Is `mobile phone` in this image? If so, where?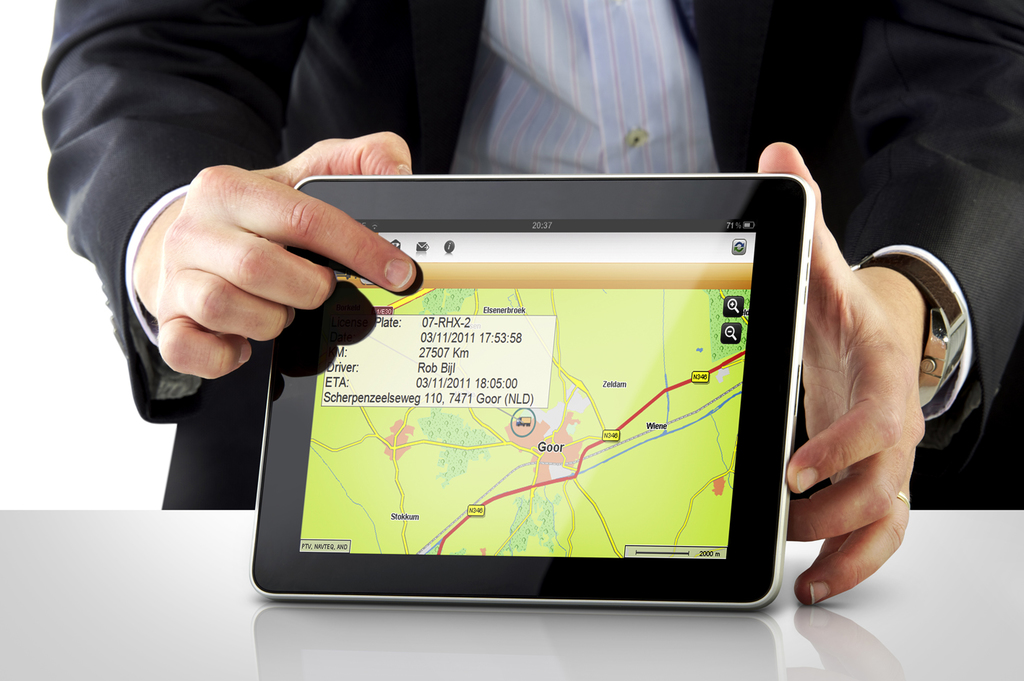
Yes, at 108/144/888/581.
